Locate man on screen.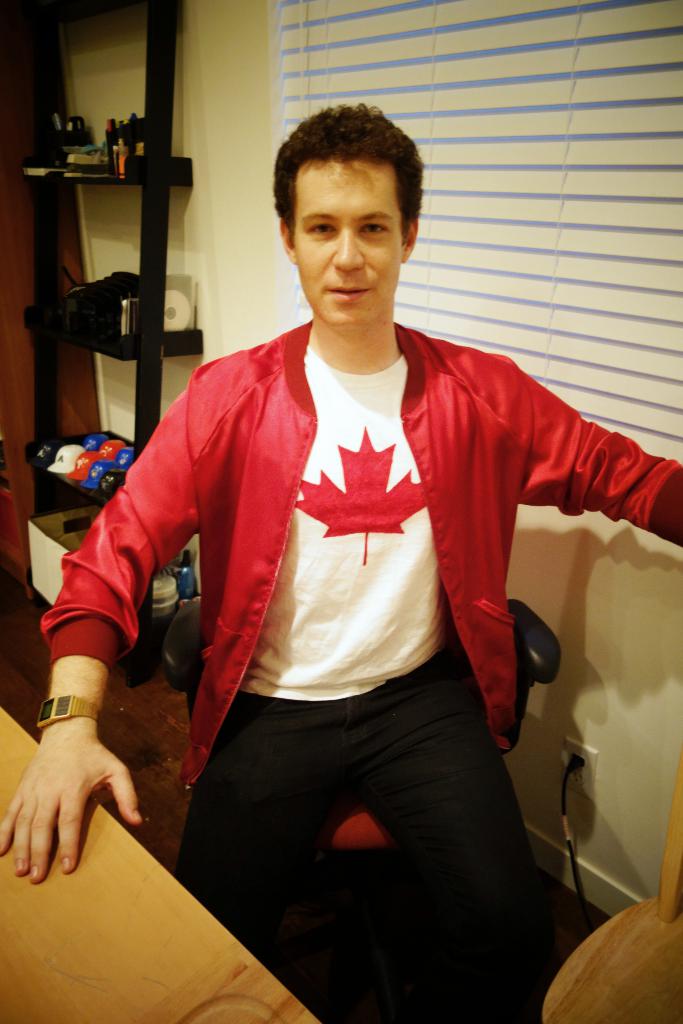
On screen at box(0, 98, 682, 1023).
